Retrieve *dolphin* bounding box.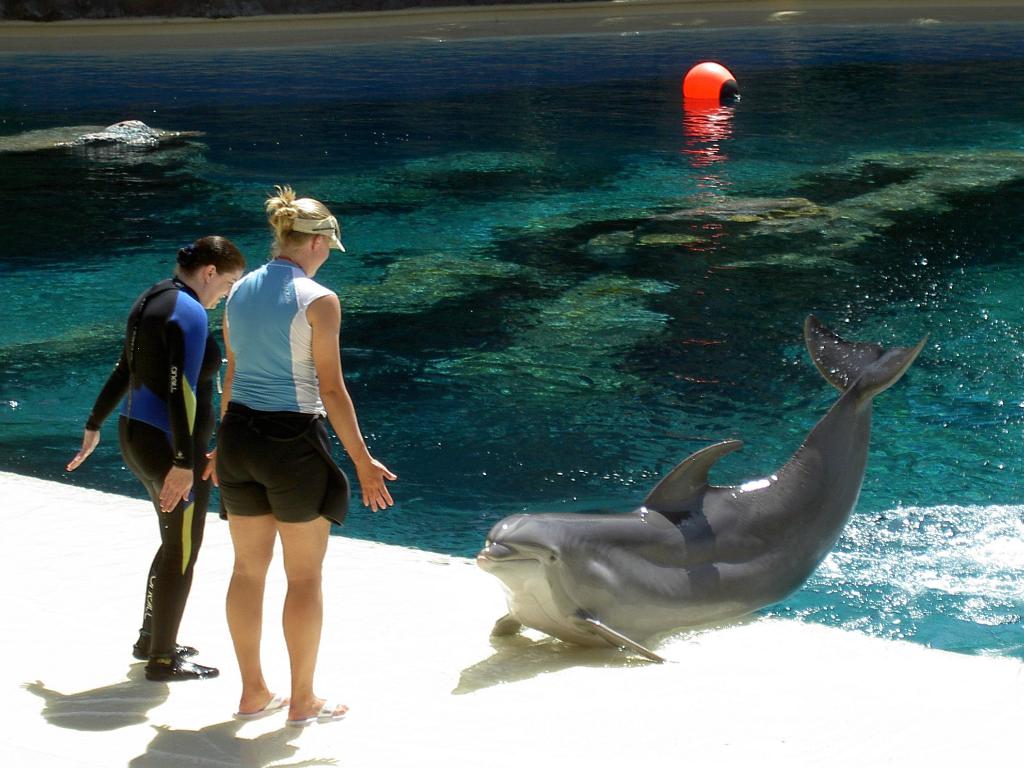
Bounding box: [left=471, top=307, right=931, bottom=662].
